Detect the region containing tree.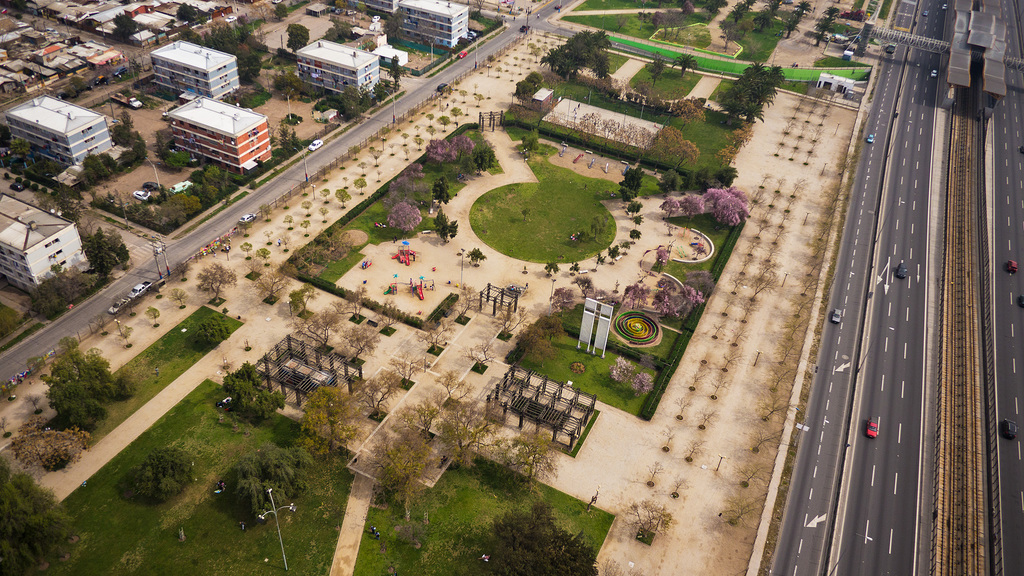
{"left": 4, "top": 41, "right": 19, "bottom": 61}.
